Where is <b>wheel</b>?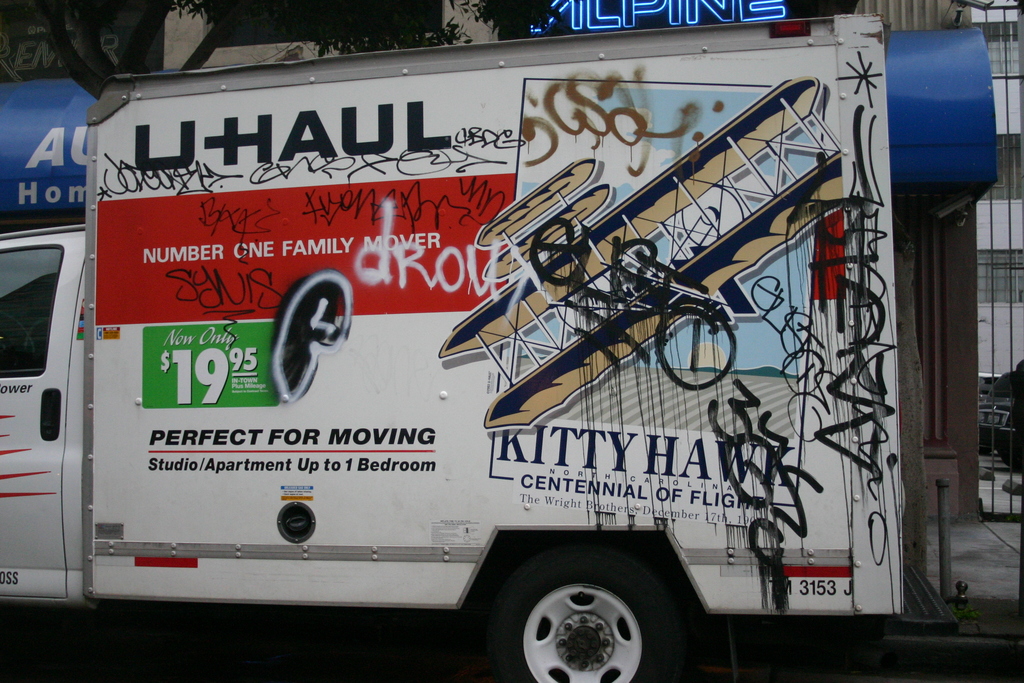
483,560,676,677.
